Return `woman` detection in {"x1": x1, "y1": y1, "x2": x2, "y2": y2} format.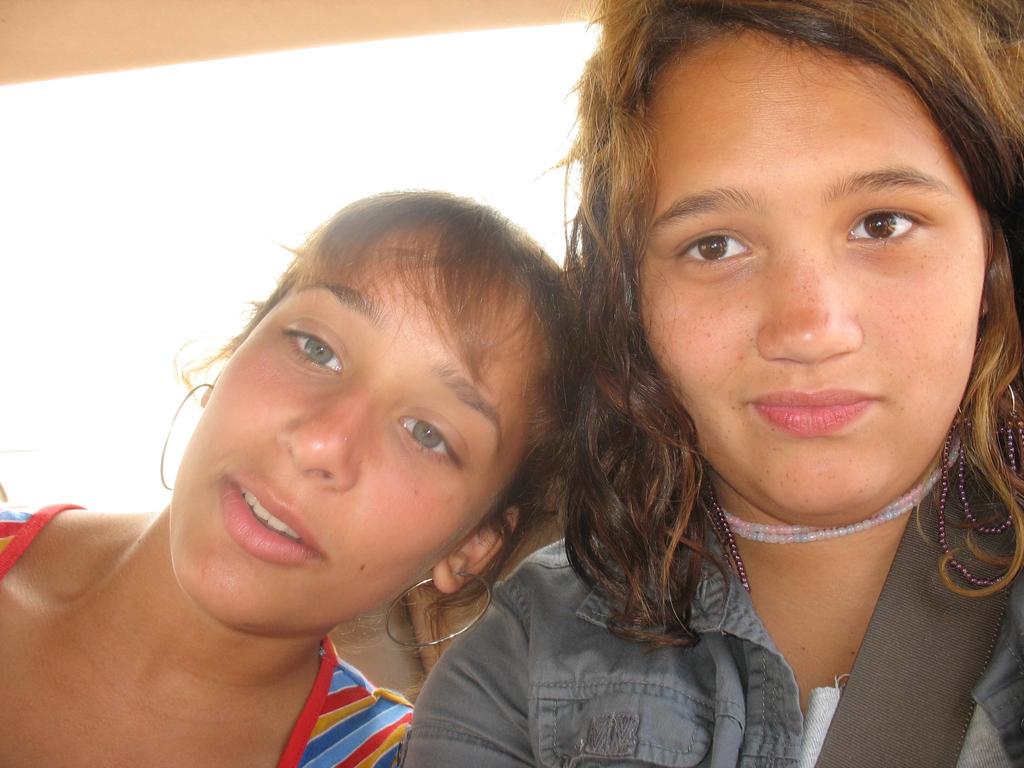
{"x1": 404, "y1": 0, "x2": 1023, "y2": 767}.
